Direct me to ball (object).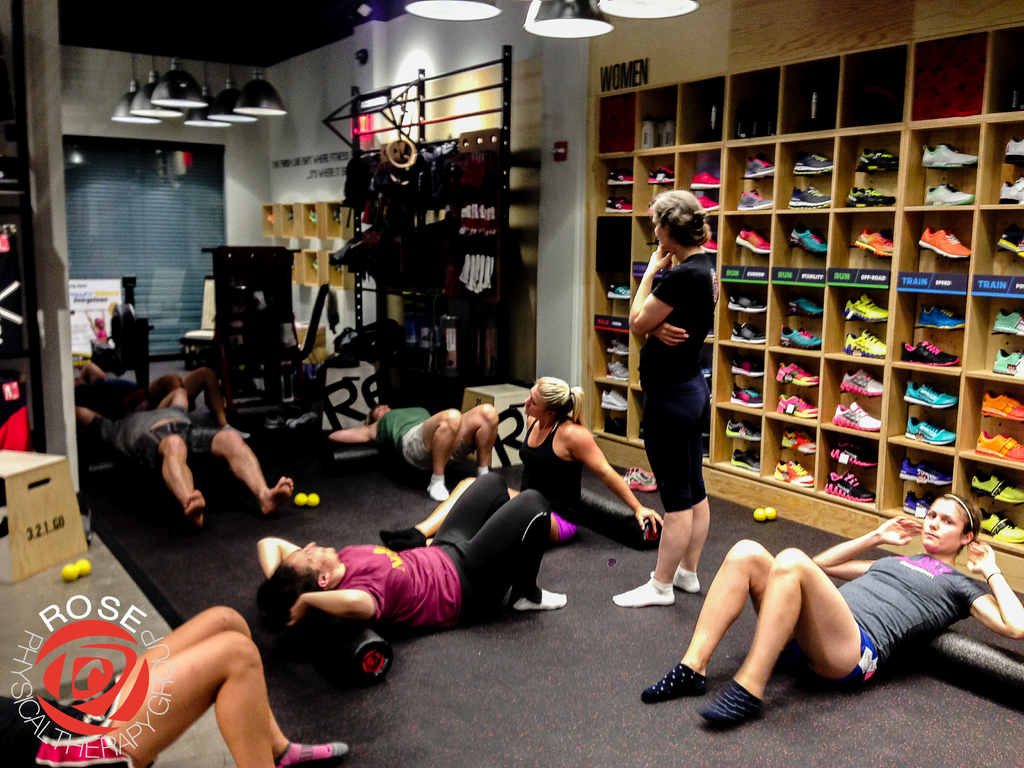
Direction: bbox(294, 492, 308, 505).
